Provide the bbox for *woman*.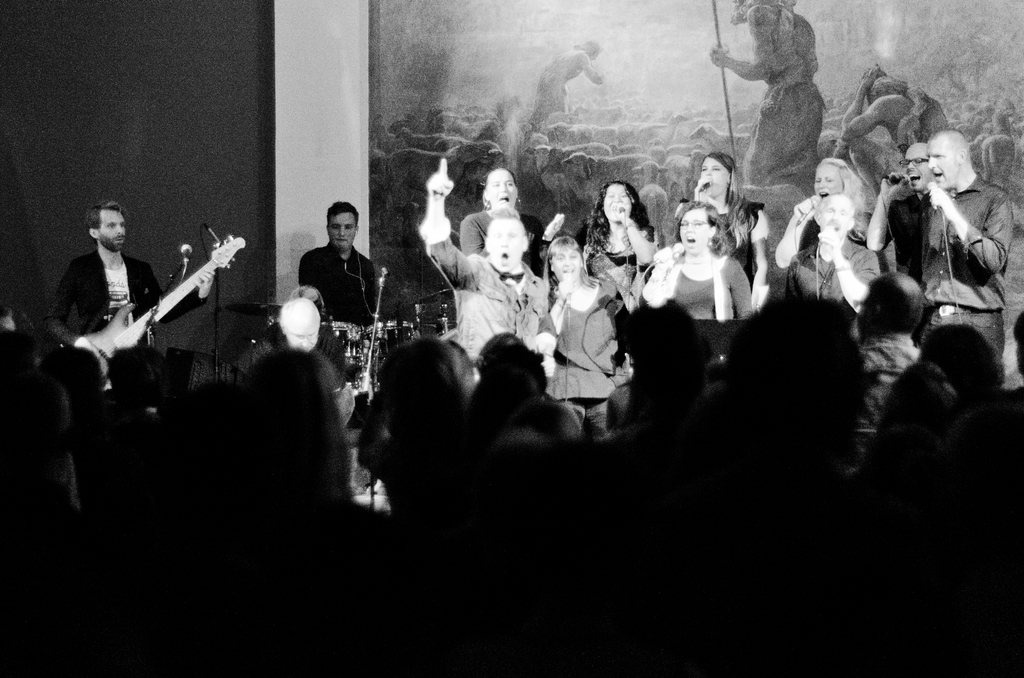
[641,200,750,321].
